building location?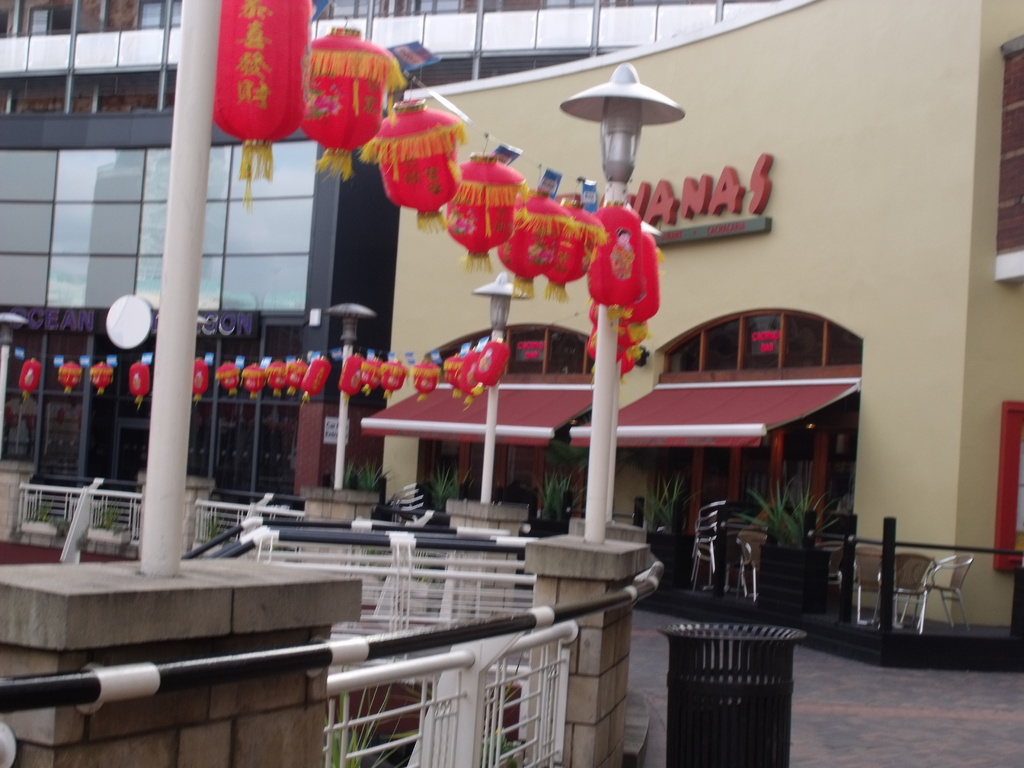
box=[378, 0, 1023, 676]
